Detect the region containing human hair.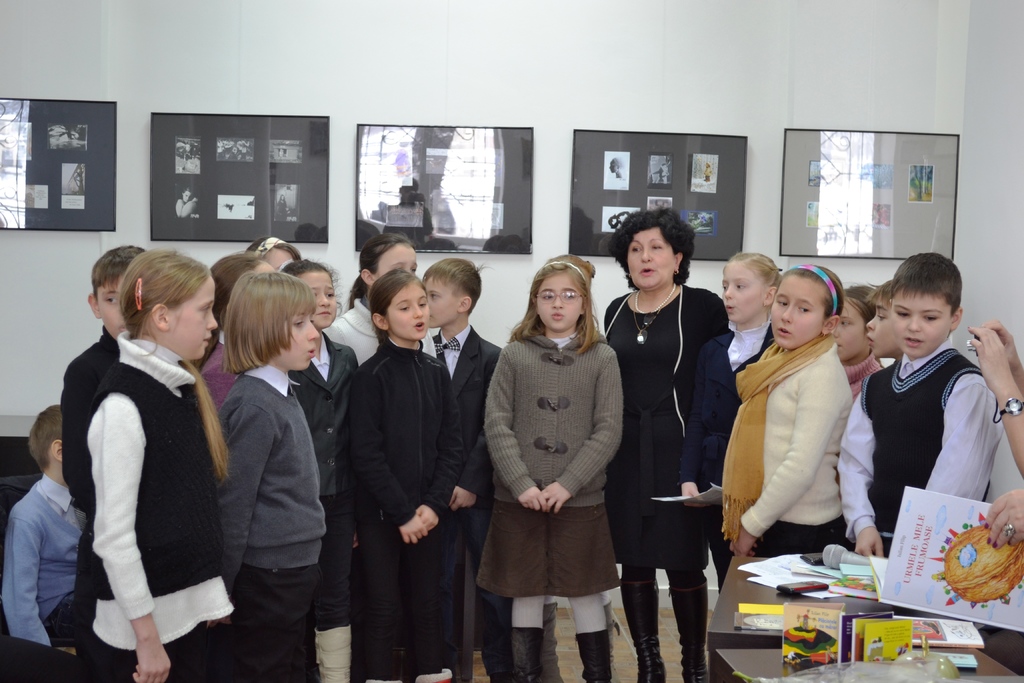
l=247, t=236, r=301, b=259.
